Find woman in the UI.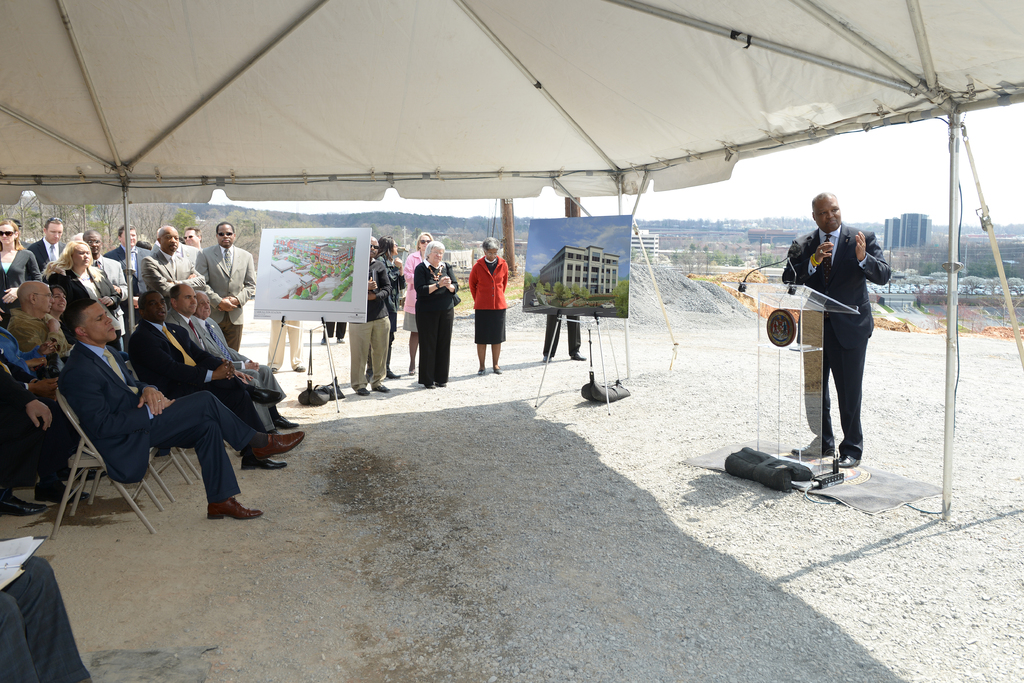
UI element at 0, 219, 55, 309.
